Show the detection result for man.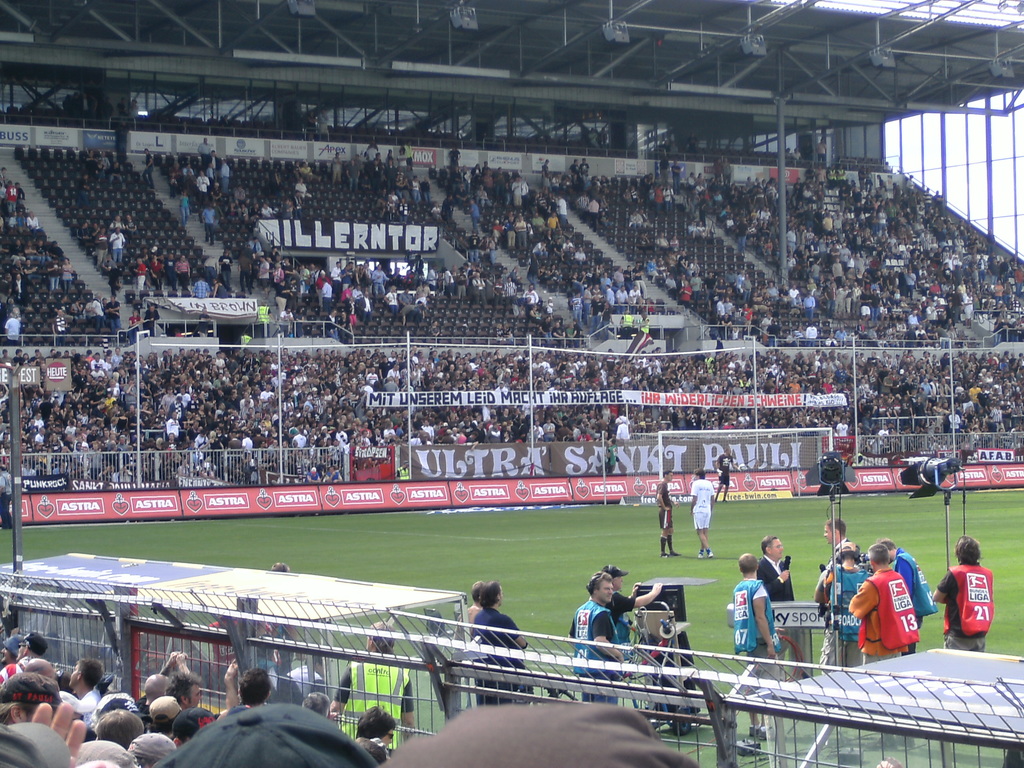
[x1=210, y1=197, x2=221, y2=228].
